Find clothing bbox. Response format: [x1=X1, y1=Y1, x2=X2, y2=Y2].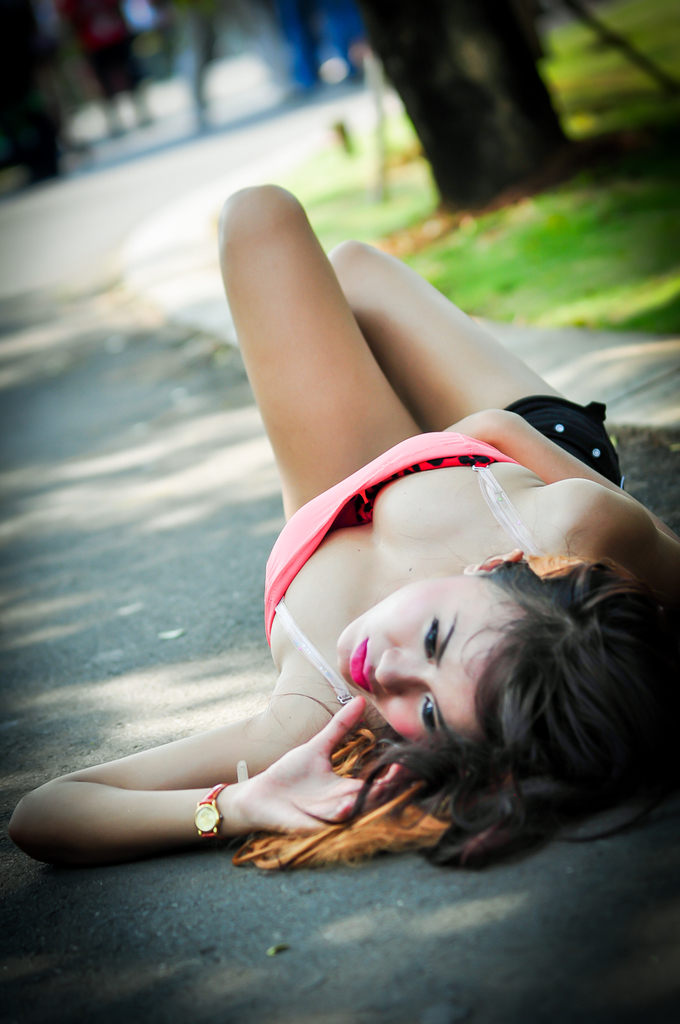
[x1=267, y1=396, x2=616, y2=707].
